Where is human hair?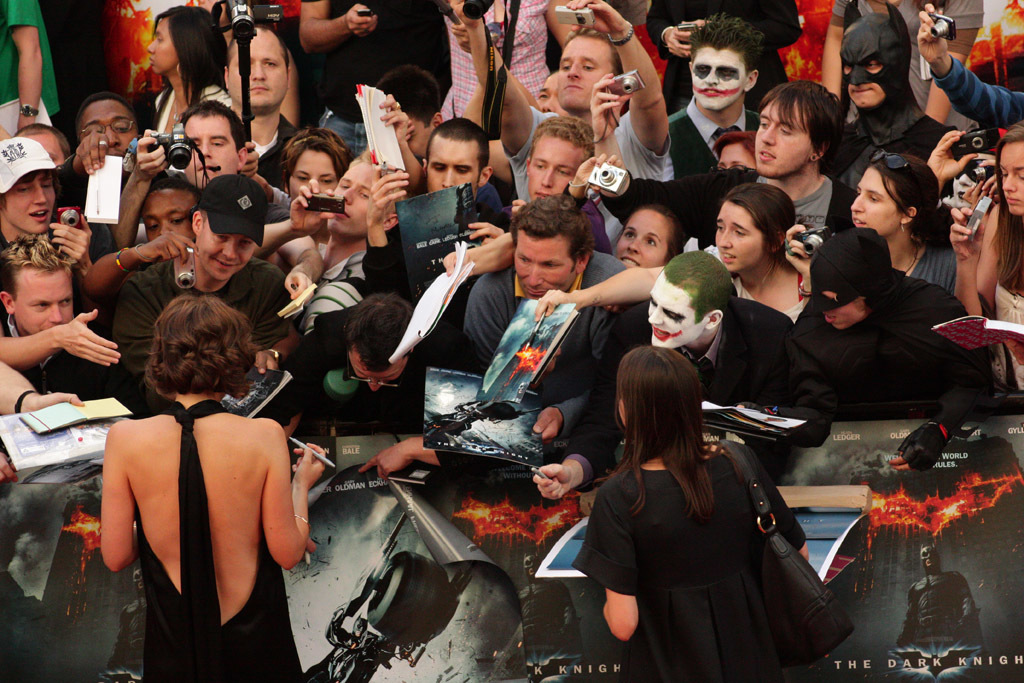
x1=180, y1=97, x2=246, y2=155.
